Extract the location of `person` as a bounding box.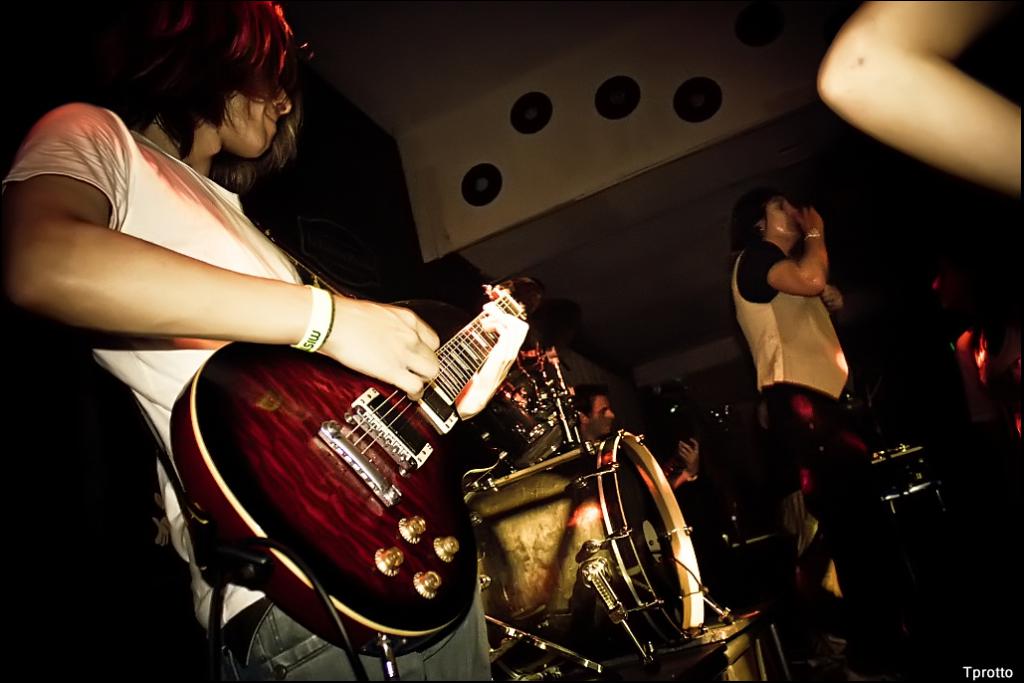
pyautogui.locateOnScreen(566, 378, 709, 500).
